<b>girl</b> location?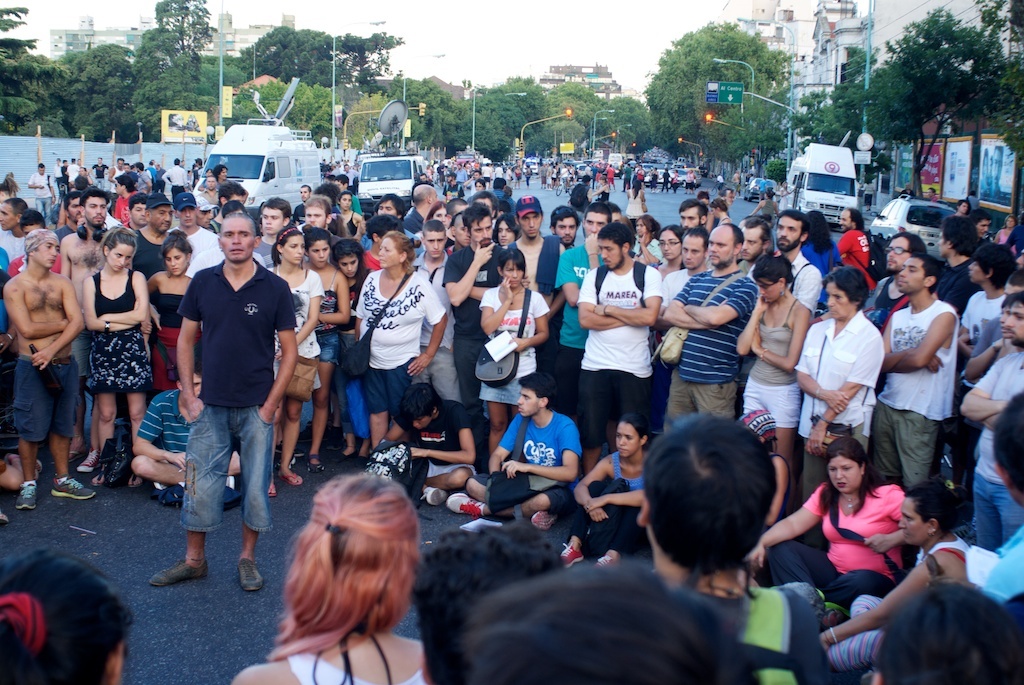
(left=993, top=214, right=1015, bottom=255)
